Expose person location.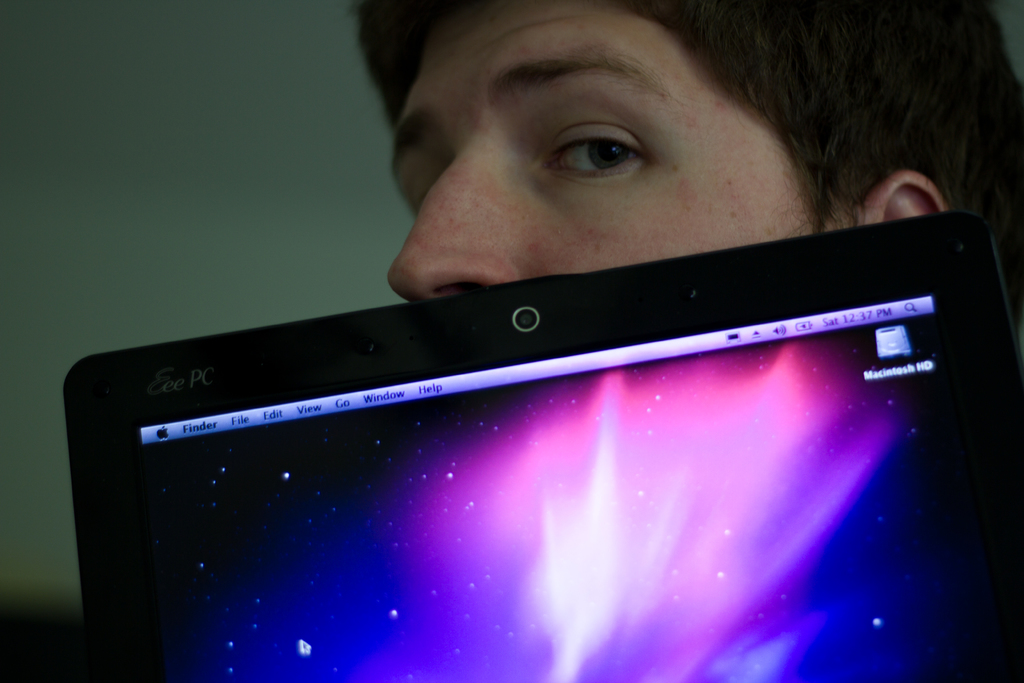
Exposed at x1=347, y1=0, x2=1023, y2=300.
